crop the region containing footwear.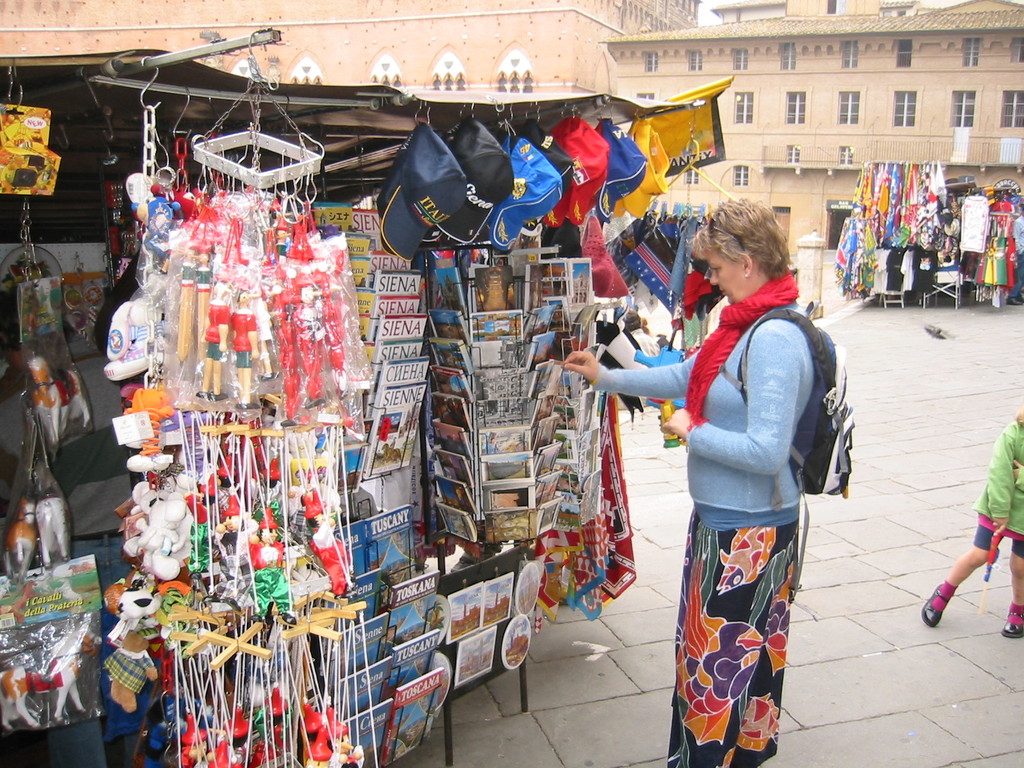
Crop region: box=[1005, 611, 1023, 638].
